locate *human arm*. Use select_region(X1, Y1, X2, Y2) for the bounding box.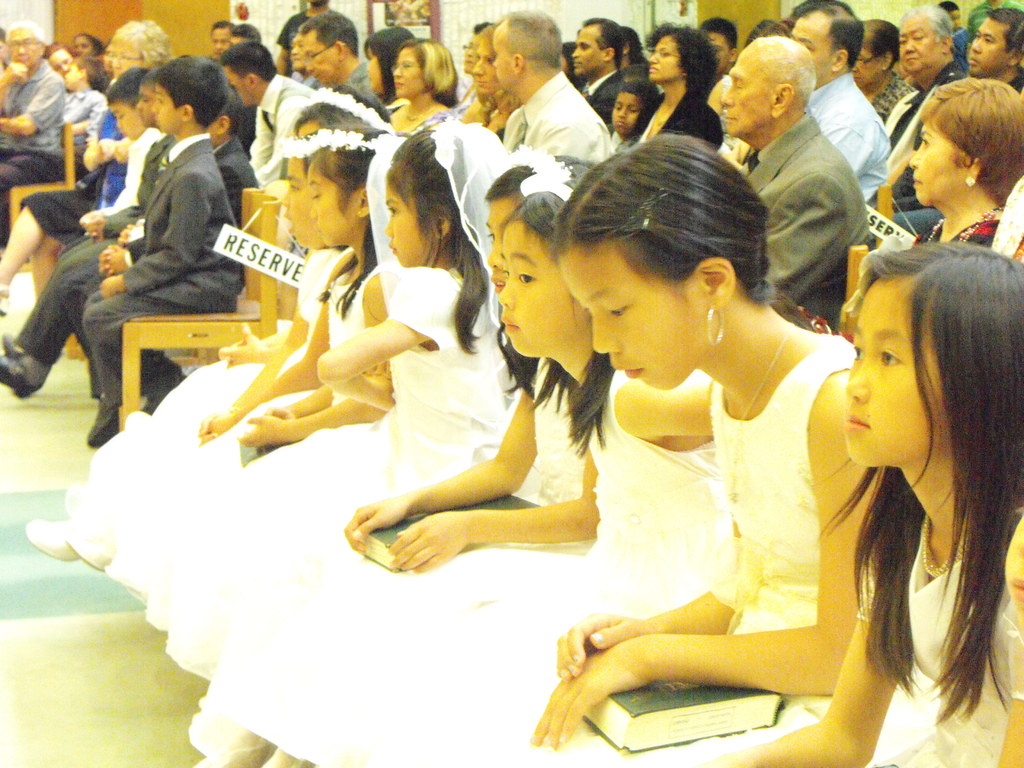
select_region(992, 529, 1023, 767).
